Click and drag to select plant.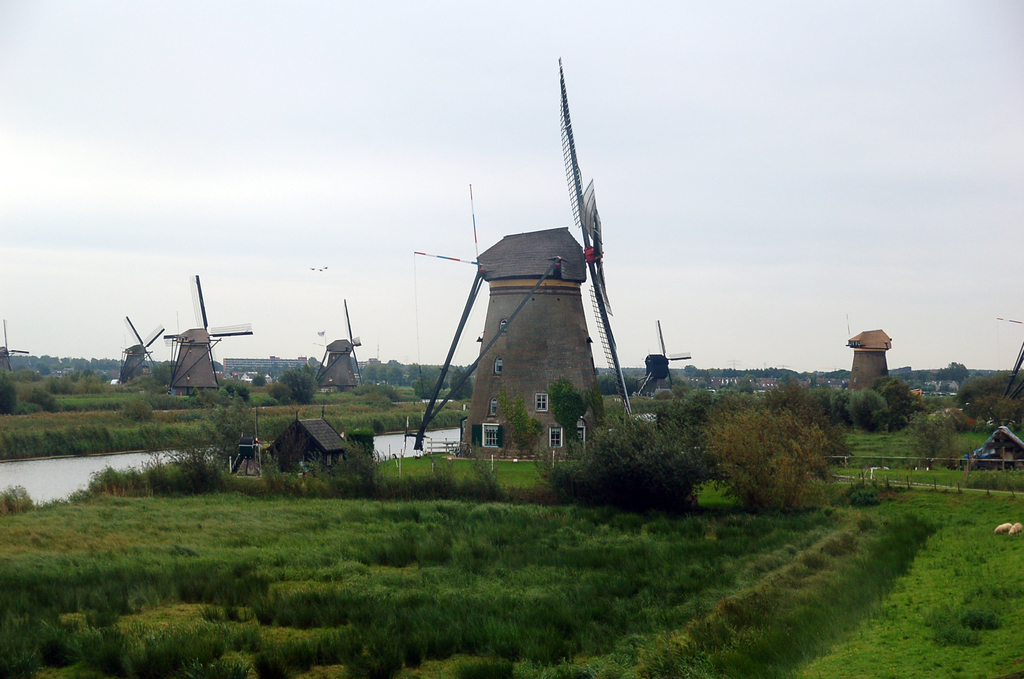
Selection: bbox=(73, 450, 152, 492).
